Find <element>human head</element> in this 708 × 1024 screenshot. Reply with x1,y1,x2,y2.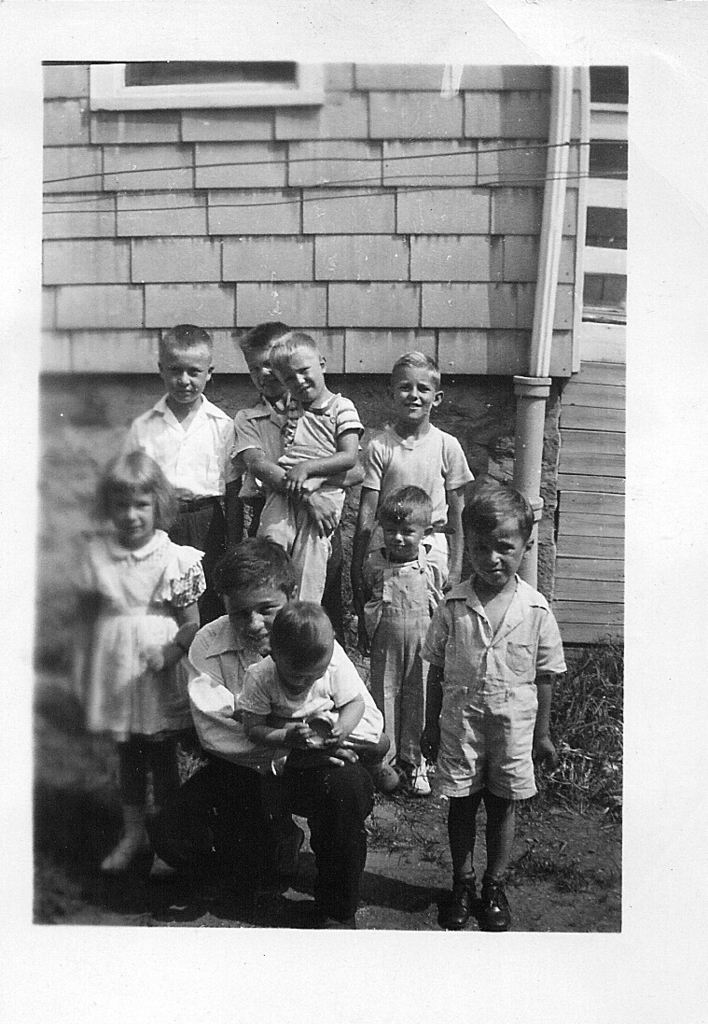
270,332,329,400.
